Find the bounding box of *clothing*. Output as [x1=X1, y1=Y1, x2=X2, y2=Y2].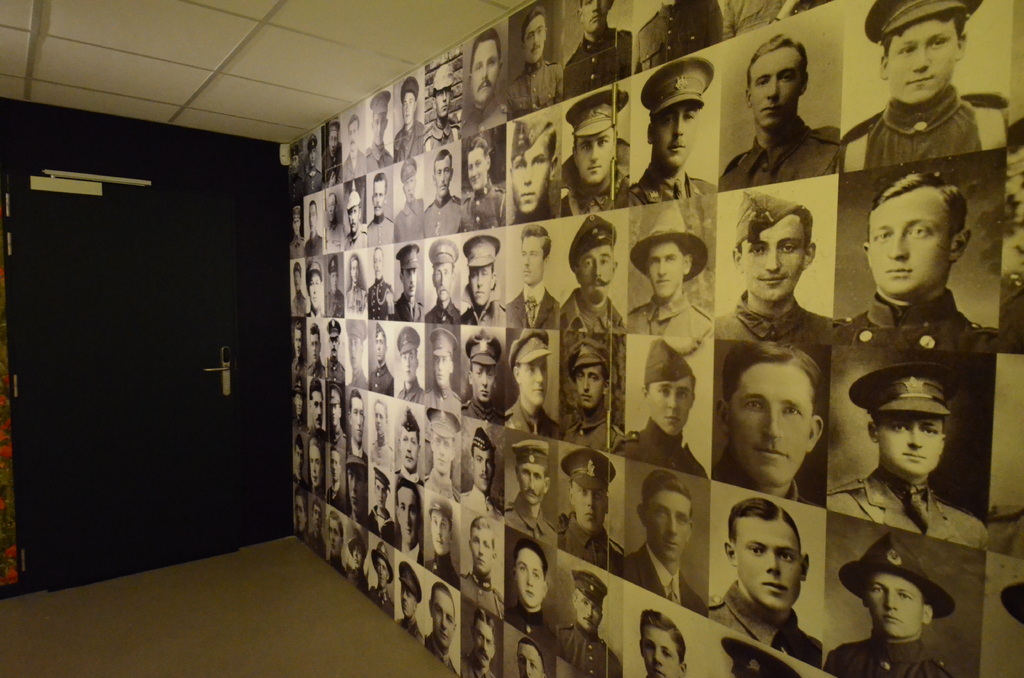
[x1=457, y1=481, x2=507, y2=523].
